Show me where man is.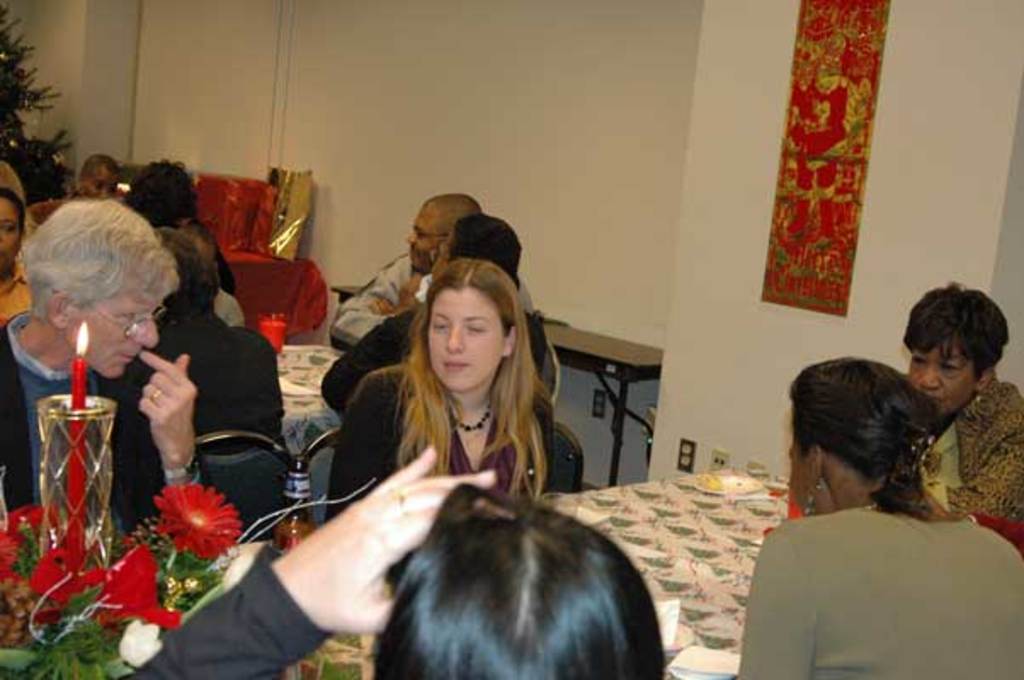
man is at (0,184,226,530).
